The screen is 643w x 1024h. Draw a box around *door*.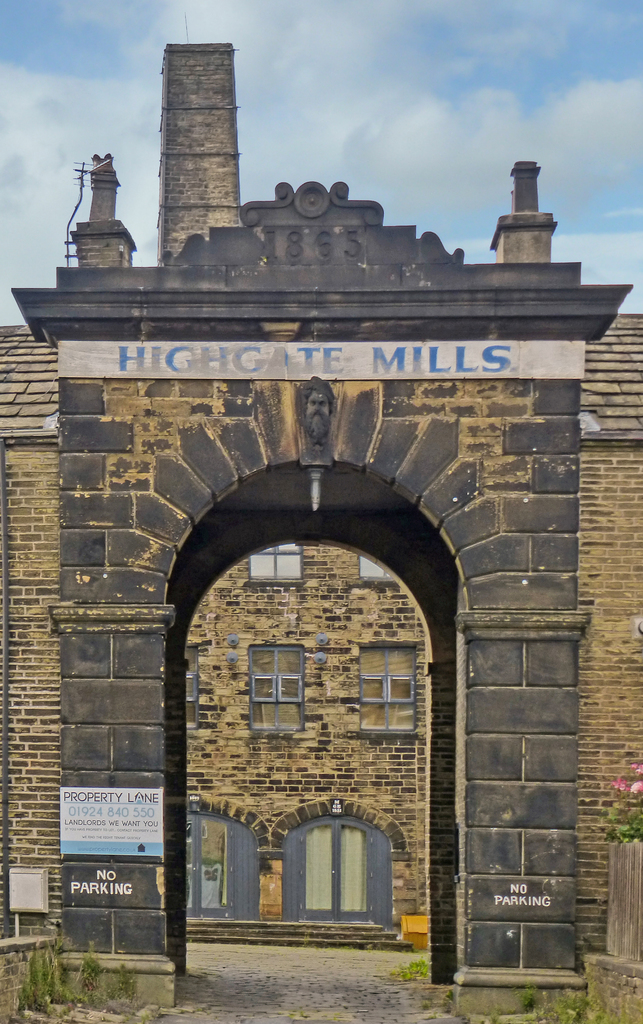
locate(186, 815, 233, 920).
